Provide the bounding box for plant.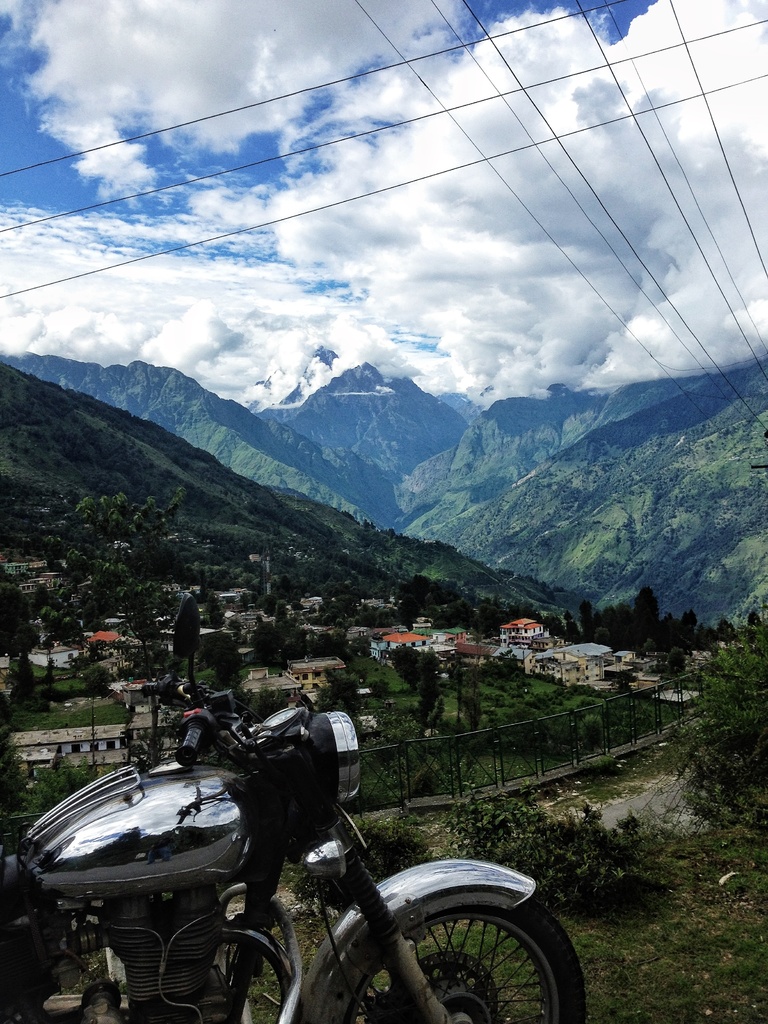
(left=648, top=627, right=767, bottom=831).
